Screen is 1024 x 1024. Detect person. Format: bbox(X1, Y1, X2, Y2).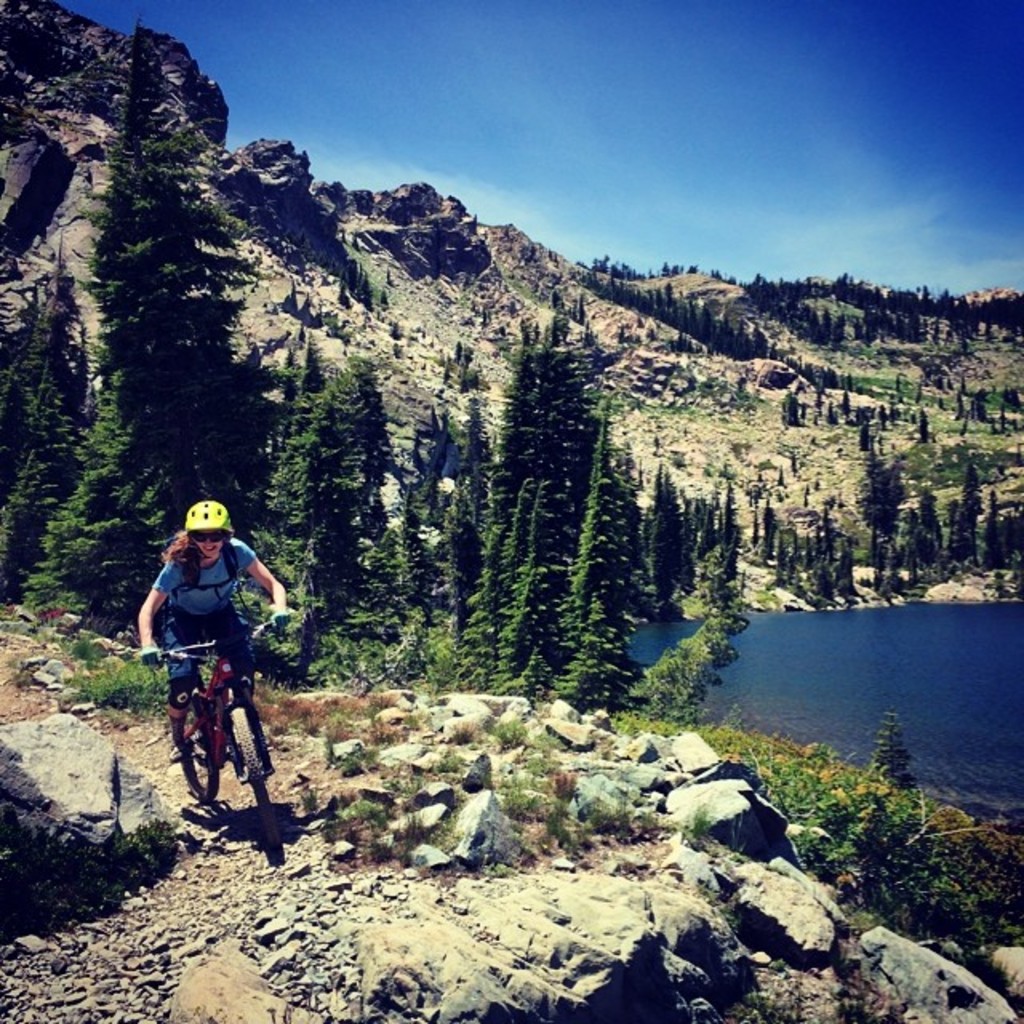
bbox(136, 499, 290, 755).
